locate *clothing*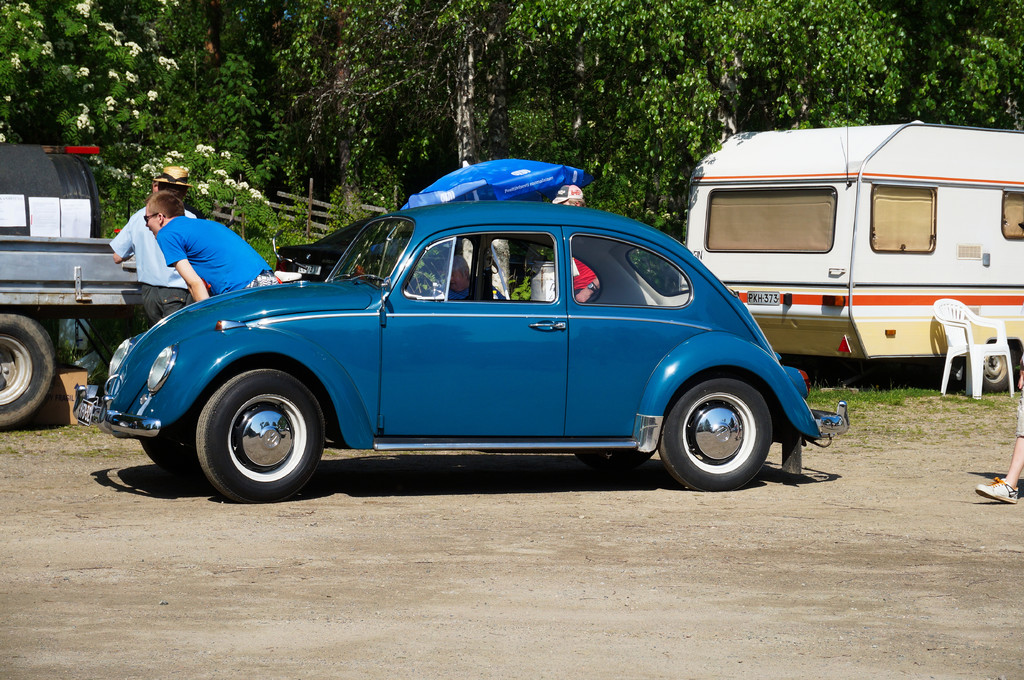
(104, 192, 204, 326)
